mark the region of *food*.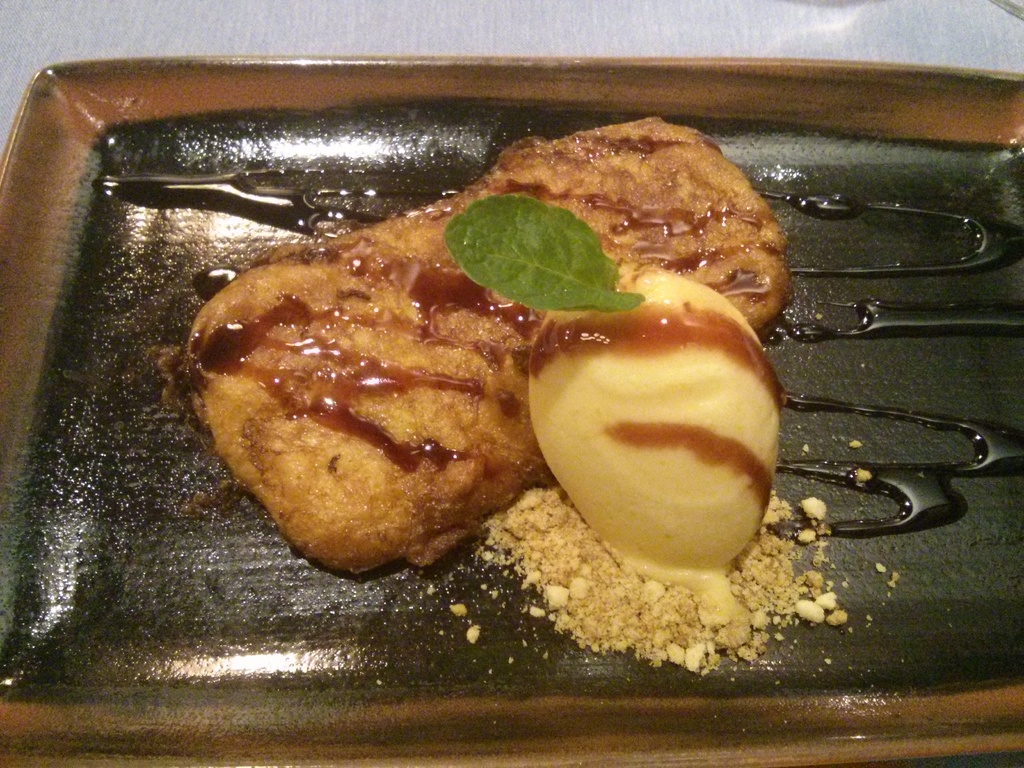
Region: l=442, t=195, r=648, b=309.
